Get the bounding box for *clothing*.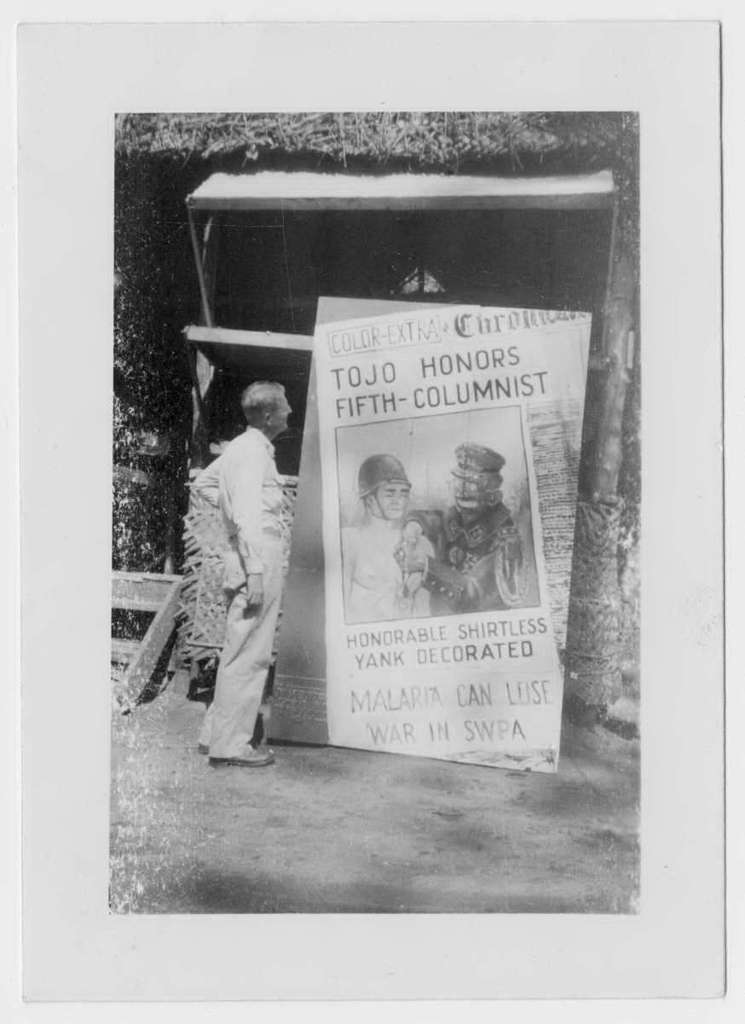
Rect(400, 501, 523, 610).
